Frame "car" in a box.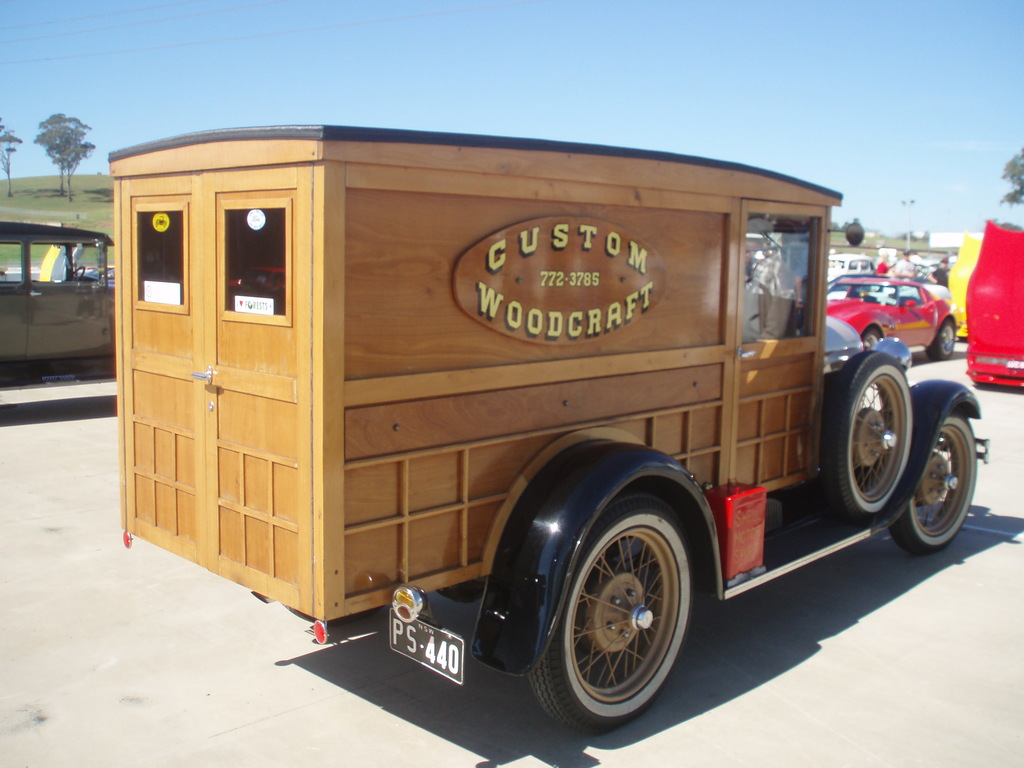
[left=820, top=271, right=964, bottom=356].
